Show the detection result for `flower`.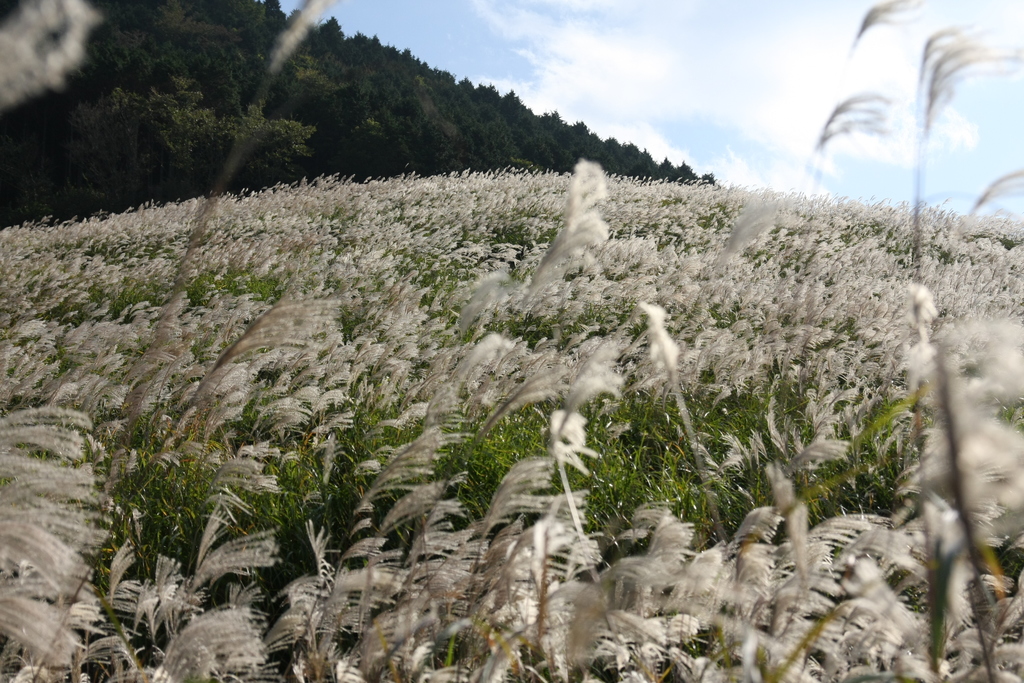
(269, 0, 339, 74).
